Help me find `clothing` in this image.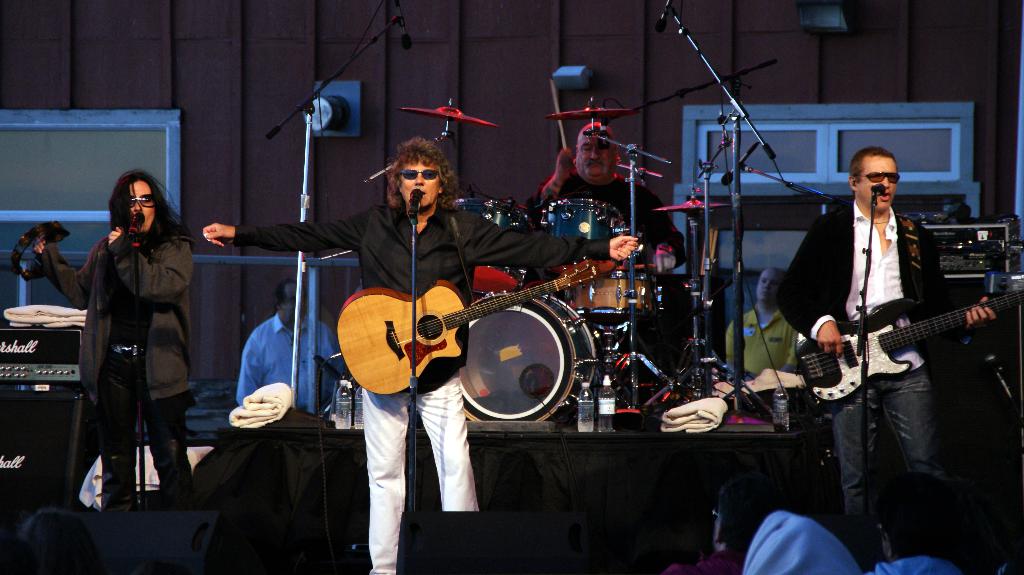
Found it: [x1=52, y1=226, x2=199, y2=406].
